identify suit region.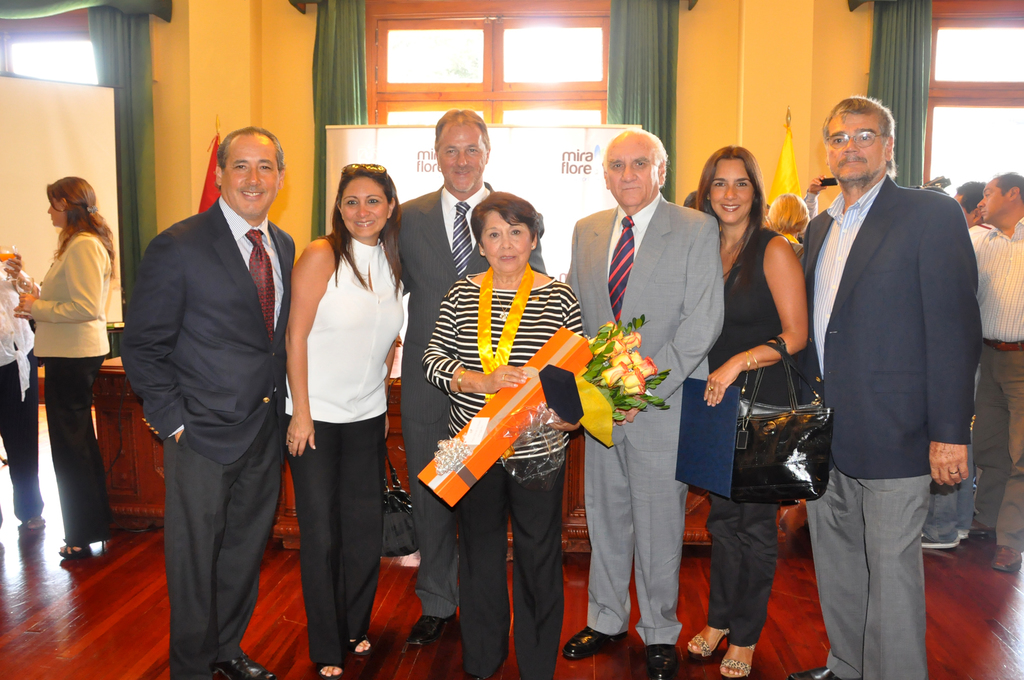
Region: (121, 202, 301, 679).
